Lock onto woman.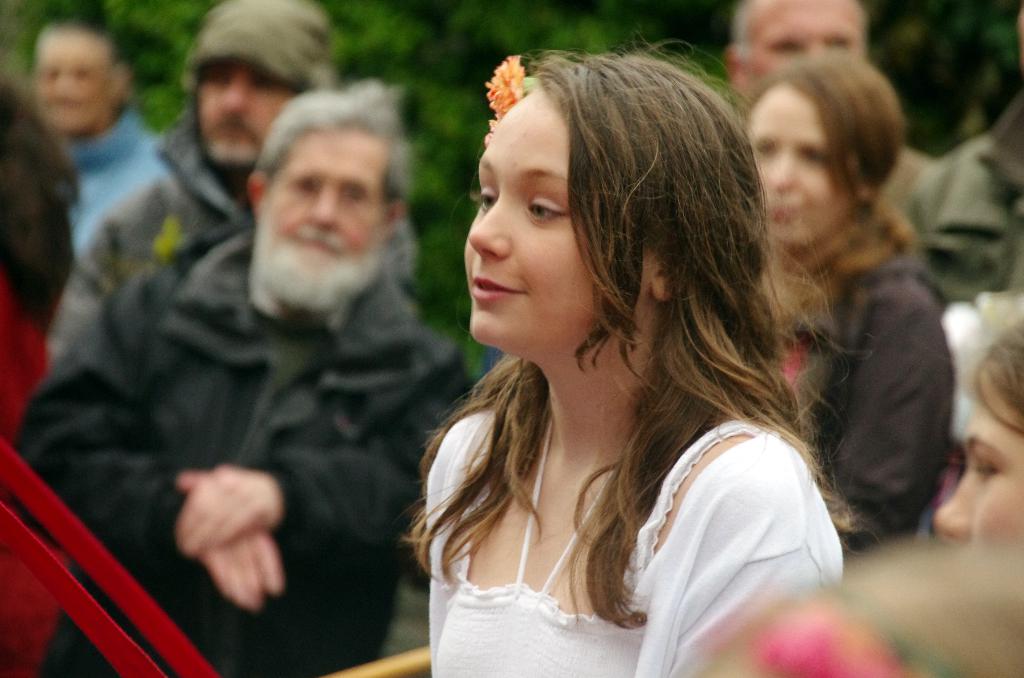
Locked: 929:314:1023:560.
